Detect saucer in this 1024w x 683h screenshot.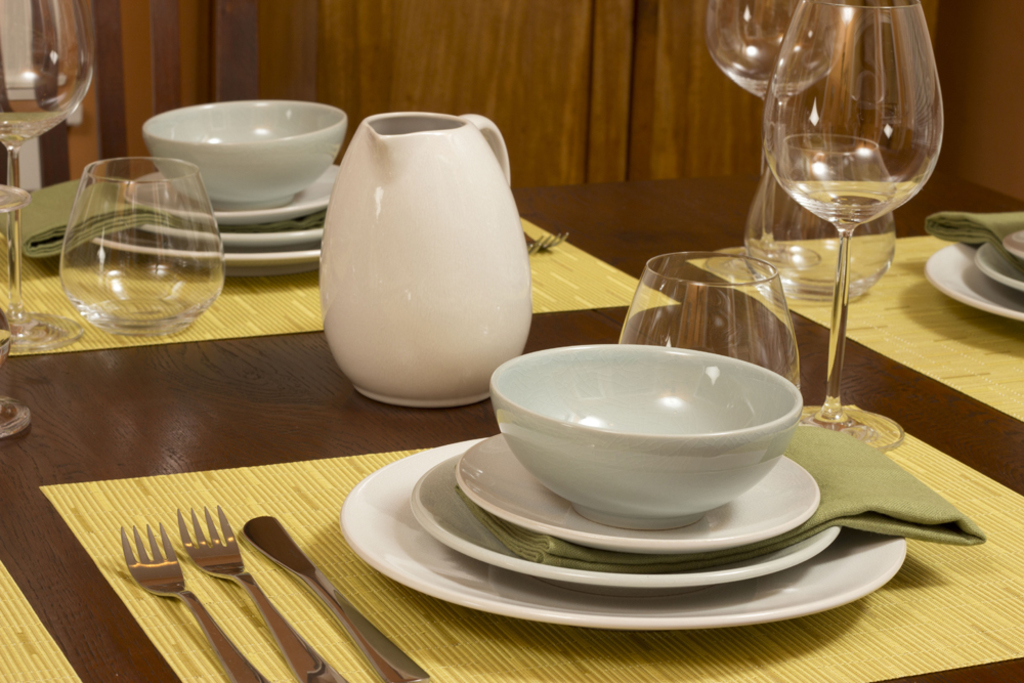
Detection: [x1=456, y1=430, x2=824, y2=554].
